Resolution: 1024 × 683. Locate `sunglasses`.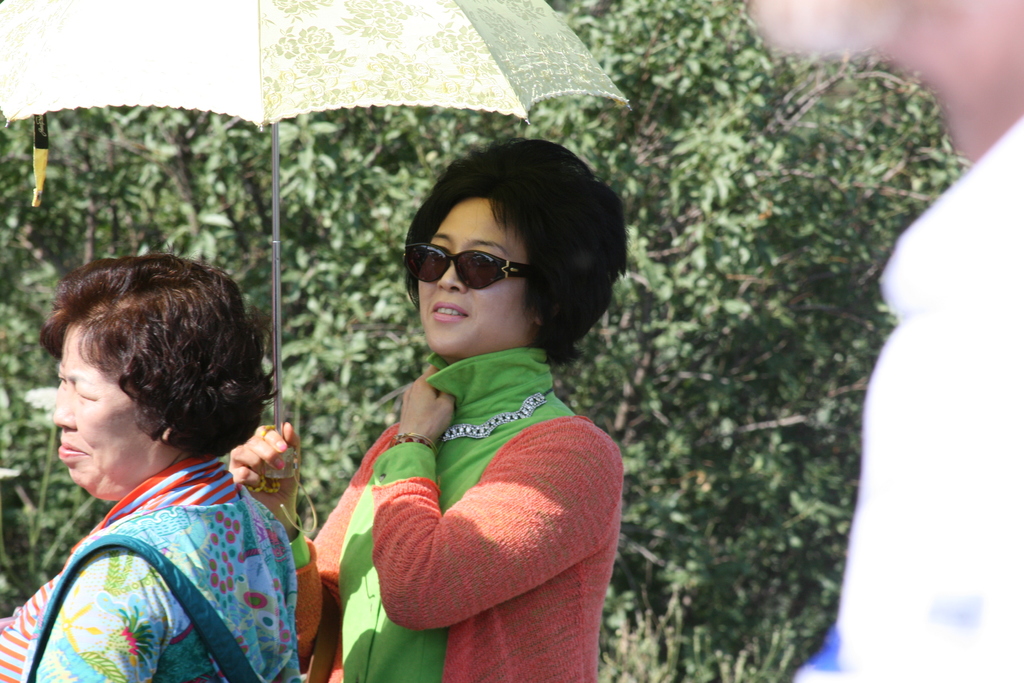
(401, 241, 541, 290).
